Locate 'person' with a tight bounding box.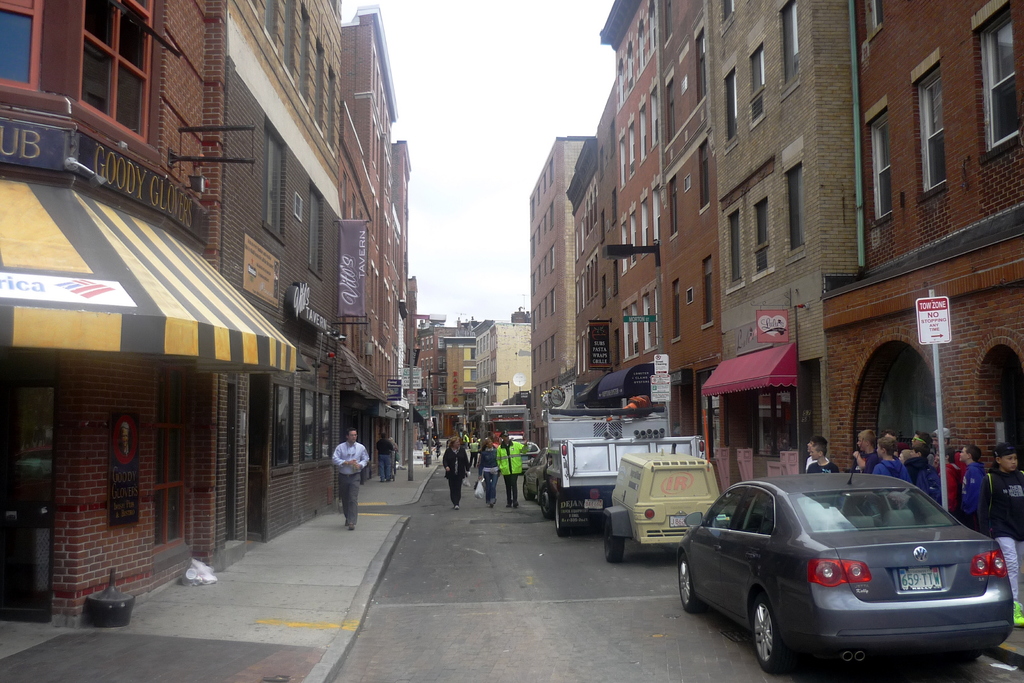
bbox=[876, 436, 909, 484].
